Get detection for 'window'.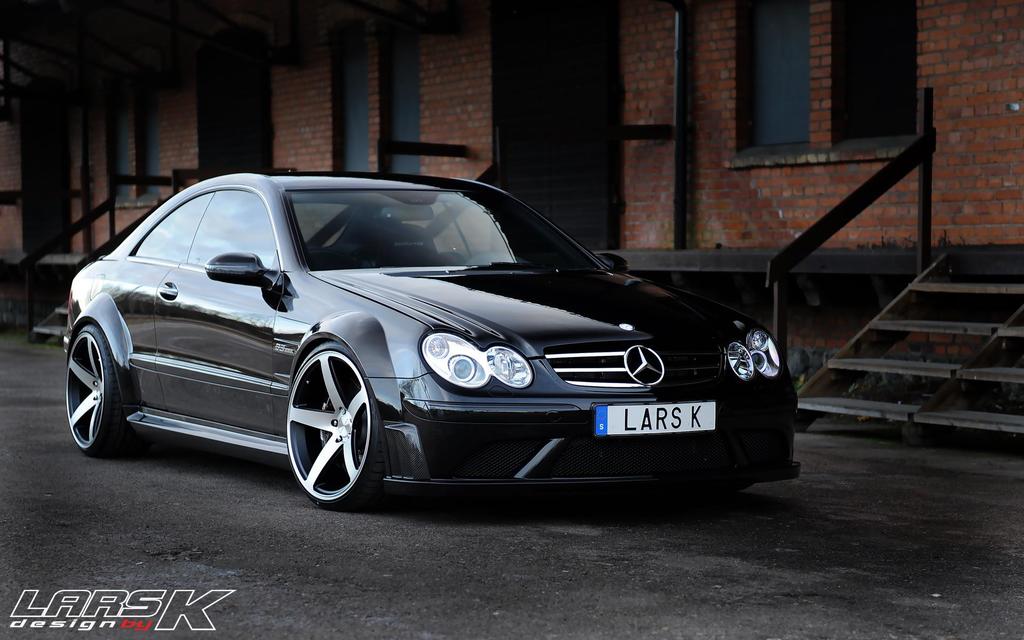
Detection: {"left": 114, "top": 93, "right": 161, "bottom": 196}.
